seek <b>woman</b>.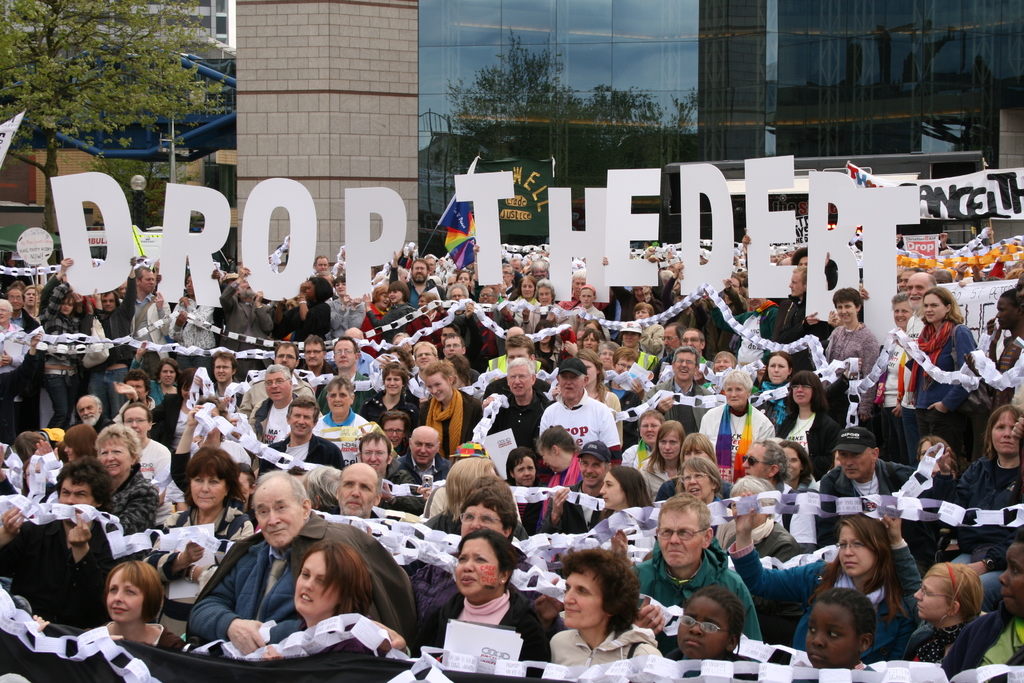
672 461 726 538.
